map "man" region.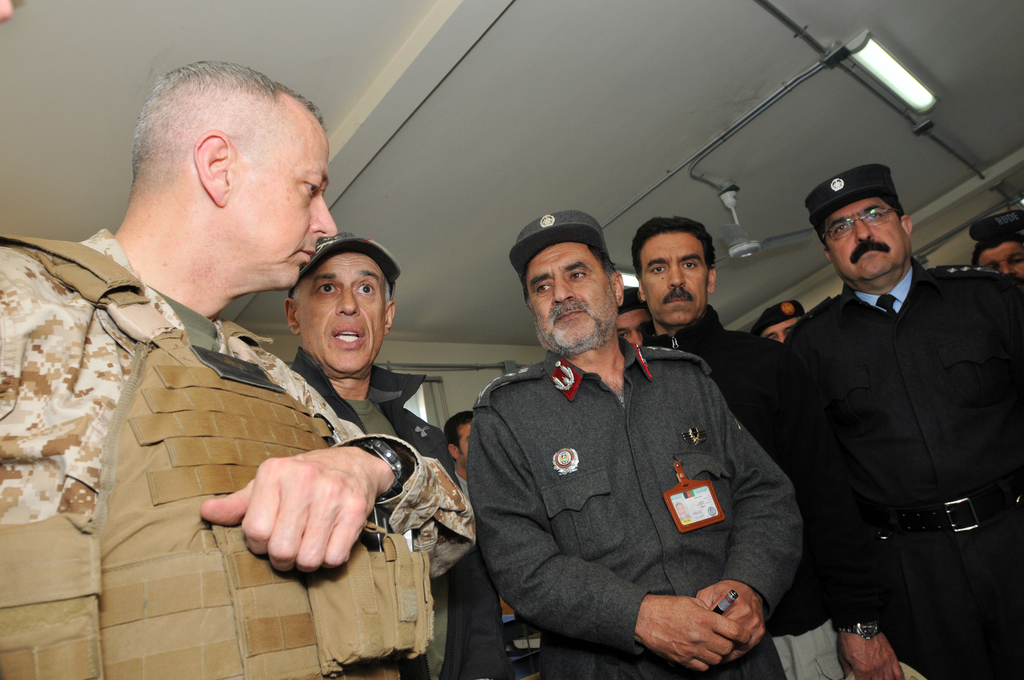
Mapped to locate(765, 298, 801, 324).
